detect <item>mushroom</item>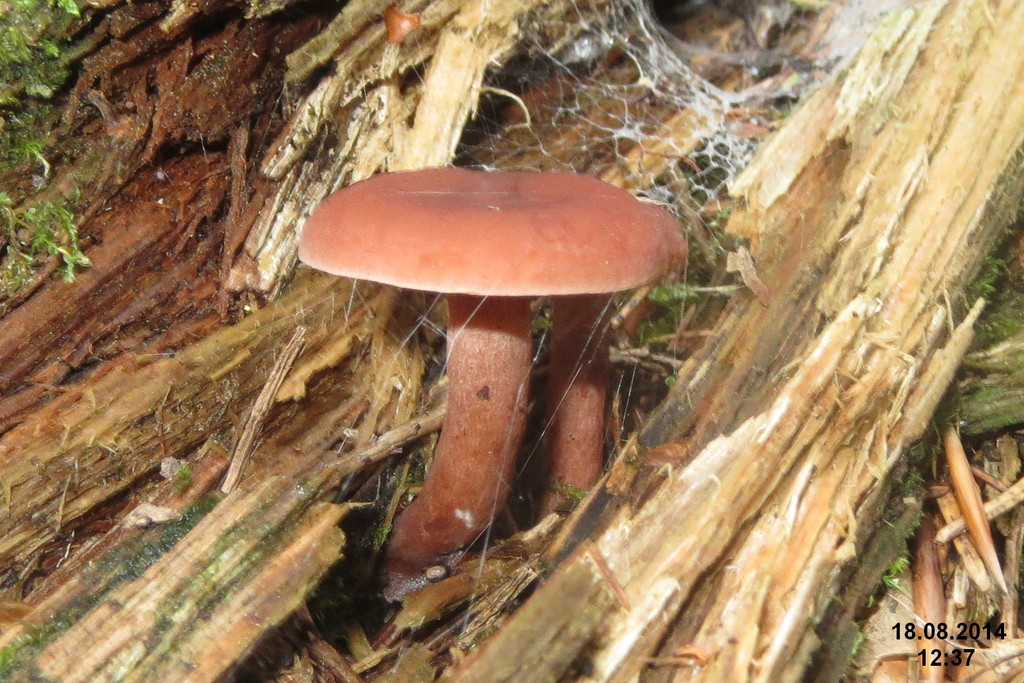
299 172 691 607
